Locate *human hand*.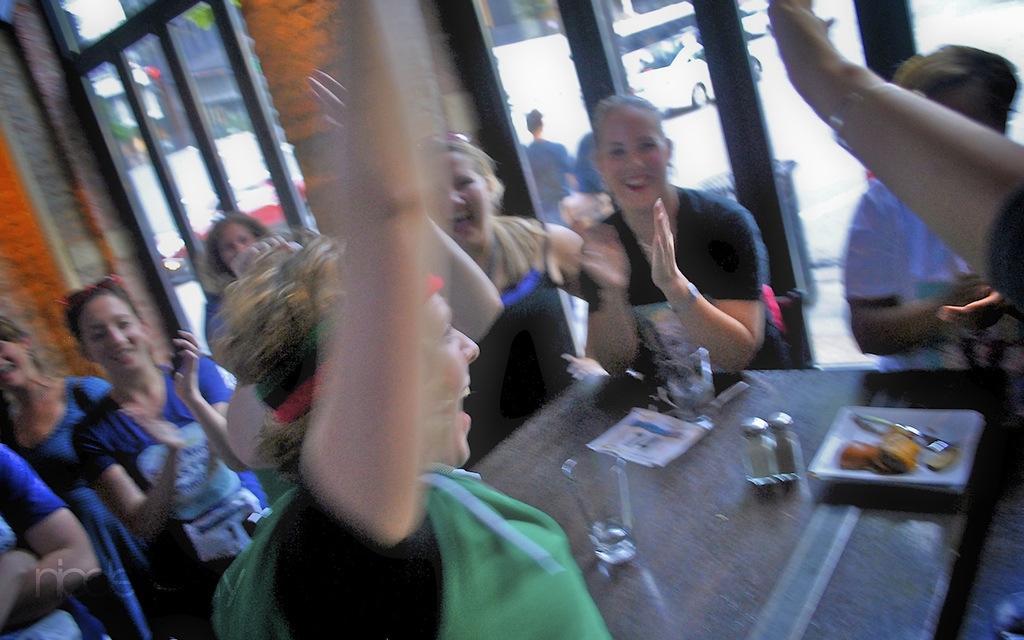
Bounding box: region(573, 222, 634, 288).
